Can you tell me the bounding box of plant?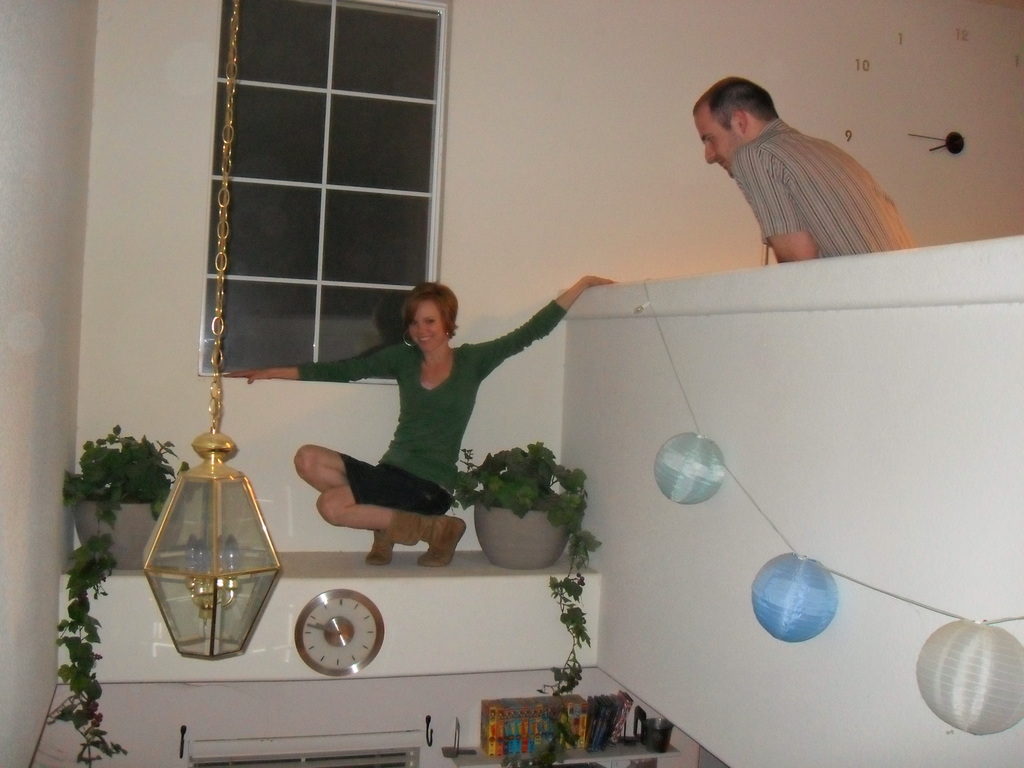
box=[451, 446, 615, 704].
